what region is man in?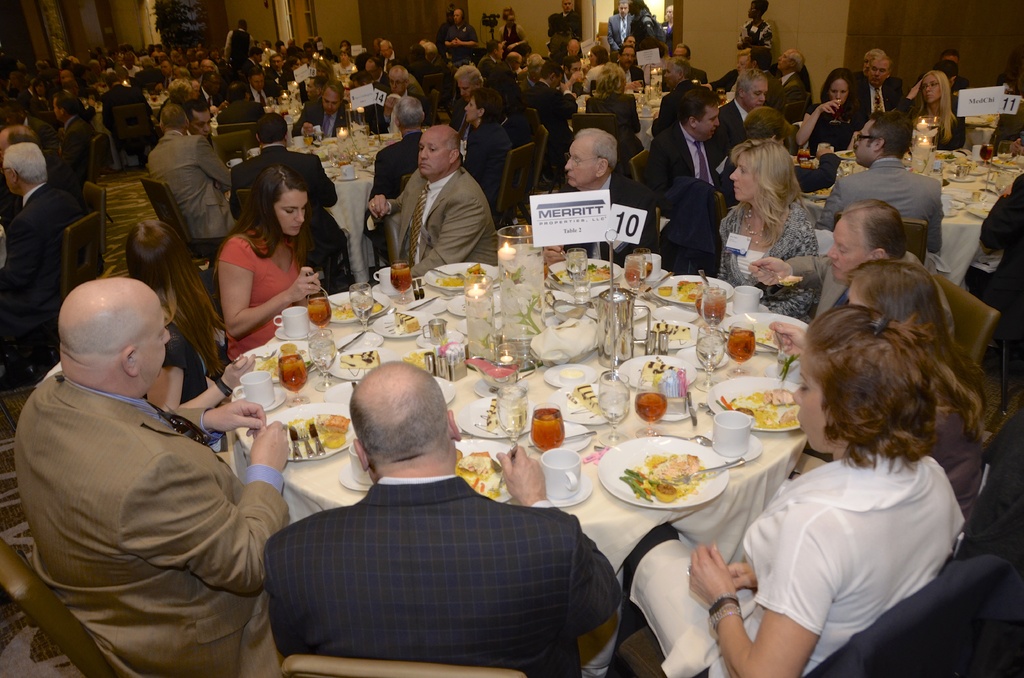
region(380, 42, 402, 74).
